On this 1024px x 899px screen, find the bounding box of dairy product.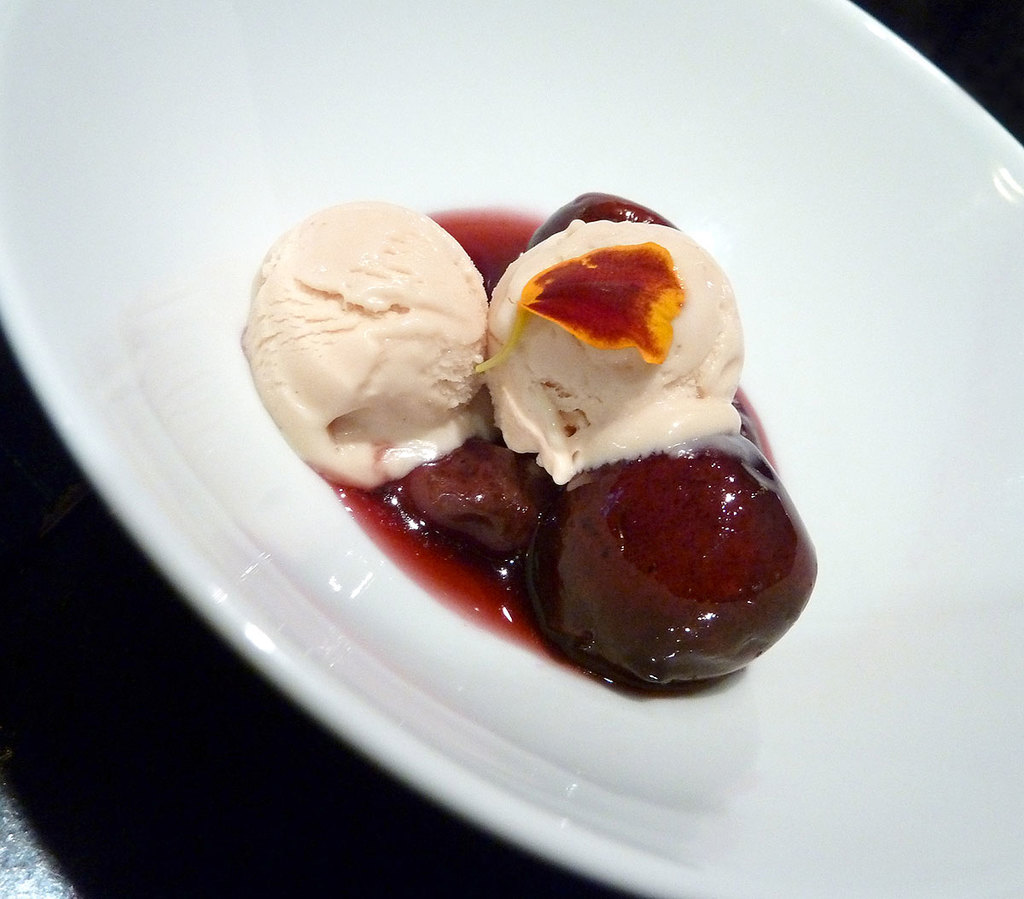
Bounding box: <bbox>536, 441, 817, 691</bbox>.
